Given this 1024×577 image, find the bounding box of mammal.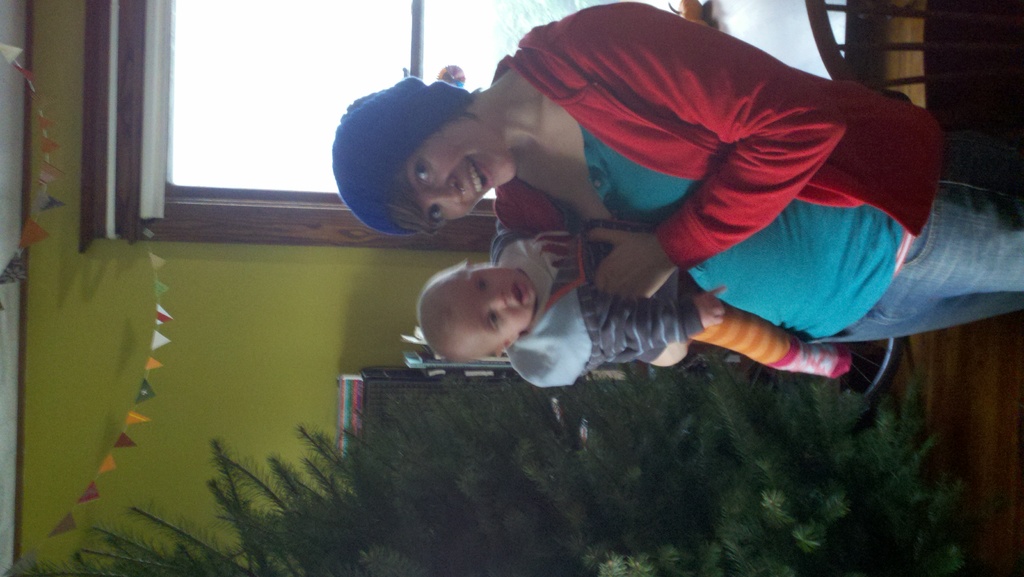
crop(420, 220, 900, 393).
